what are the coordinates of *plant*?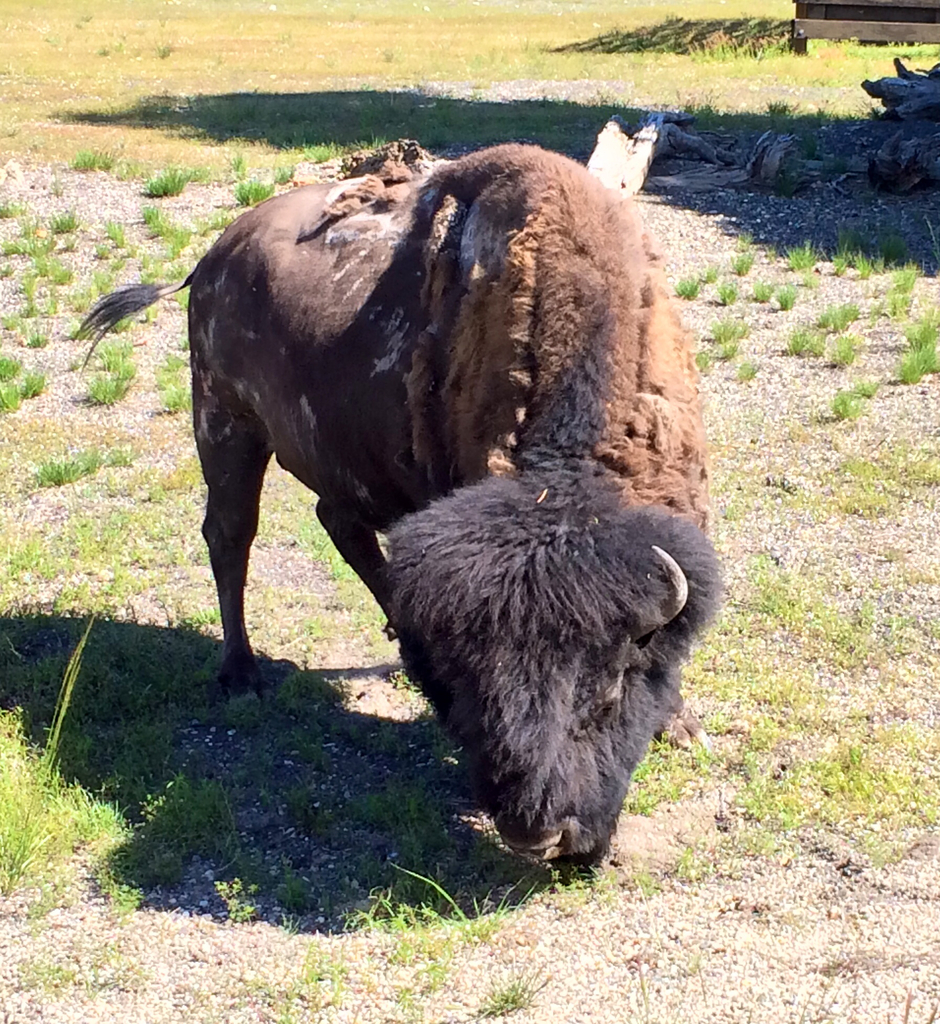
bbox=[146, 305, 156, 322].
